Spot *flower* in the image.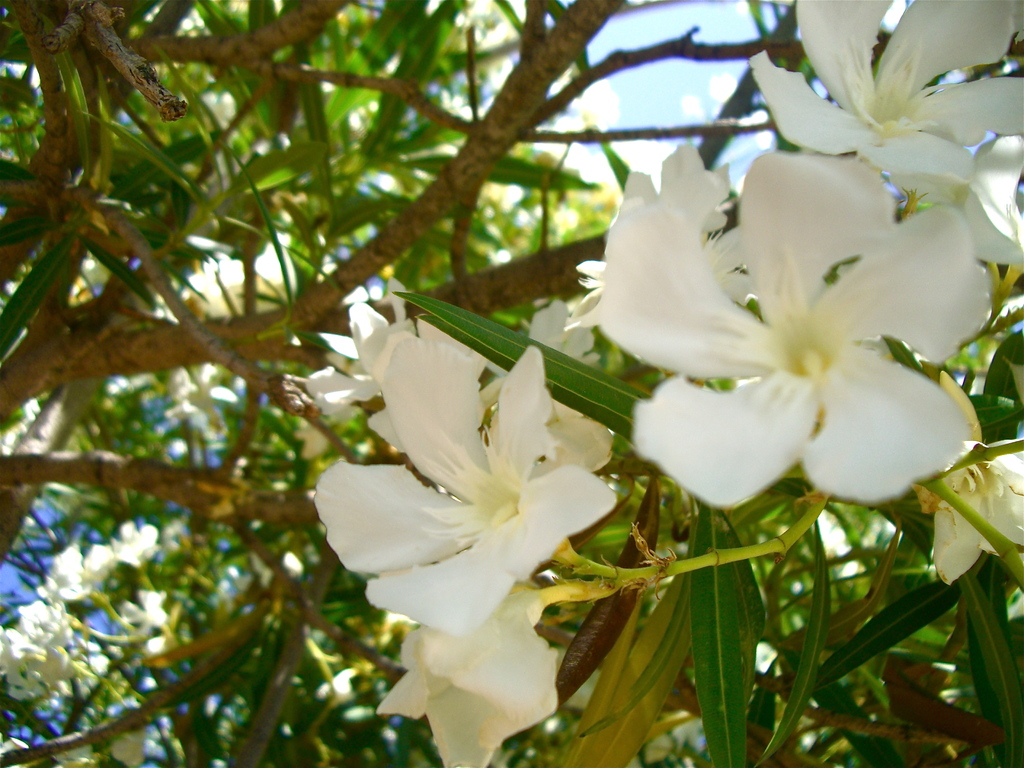
*flower* found at <region>376, 570, 563, 767</region>.
